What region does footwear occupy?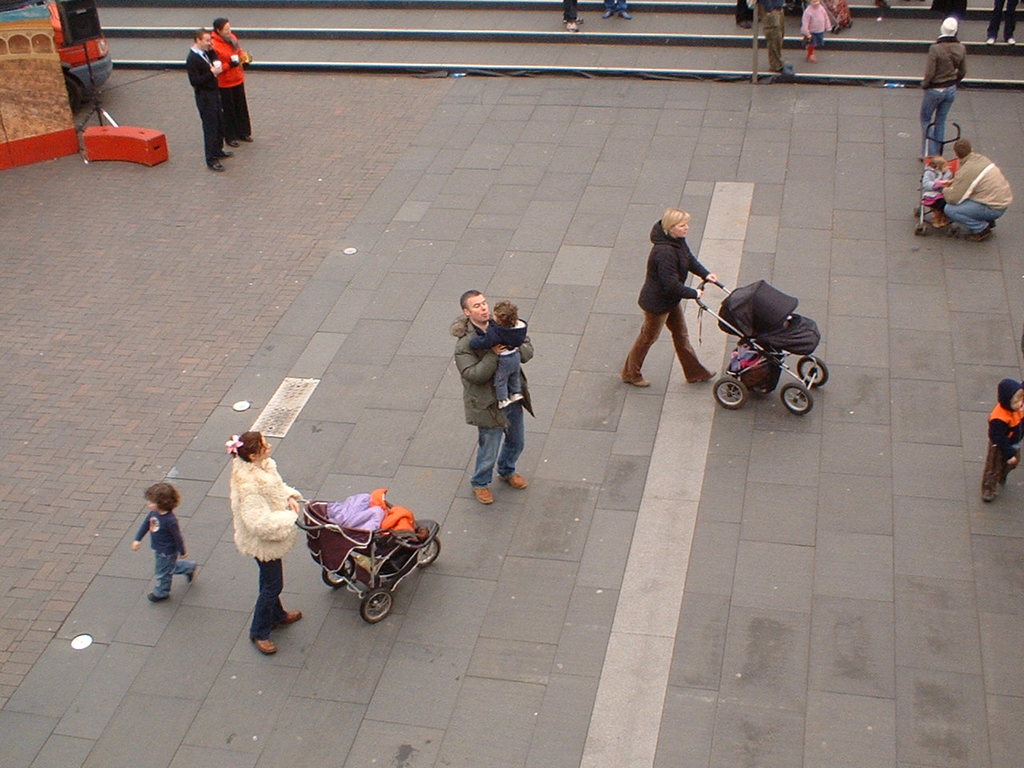
bbox(621, 9, 629, 19).
